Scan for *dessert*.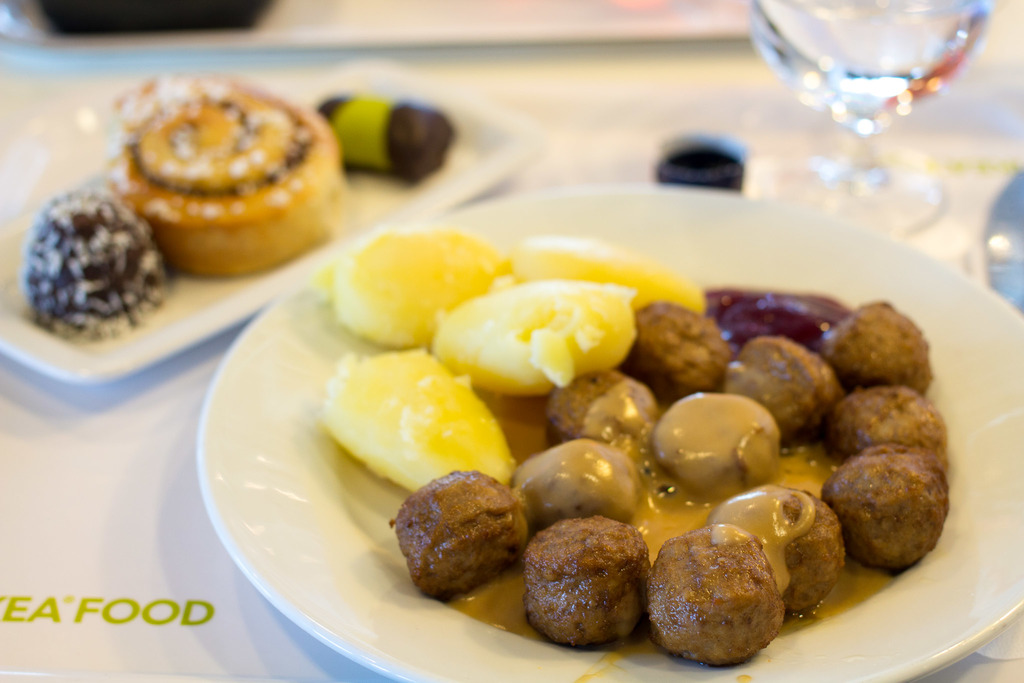
Scan result: <box>818,457,964,555</box>.
